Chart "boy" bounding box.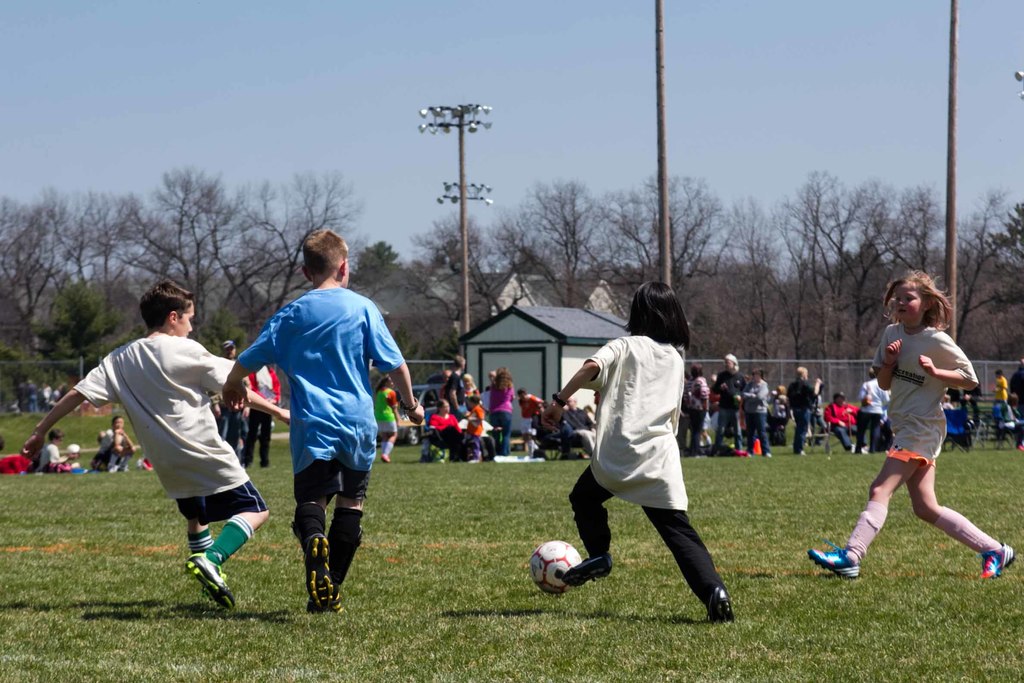
Charted: 19, 276, 294, 616.
